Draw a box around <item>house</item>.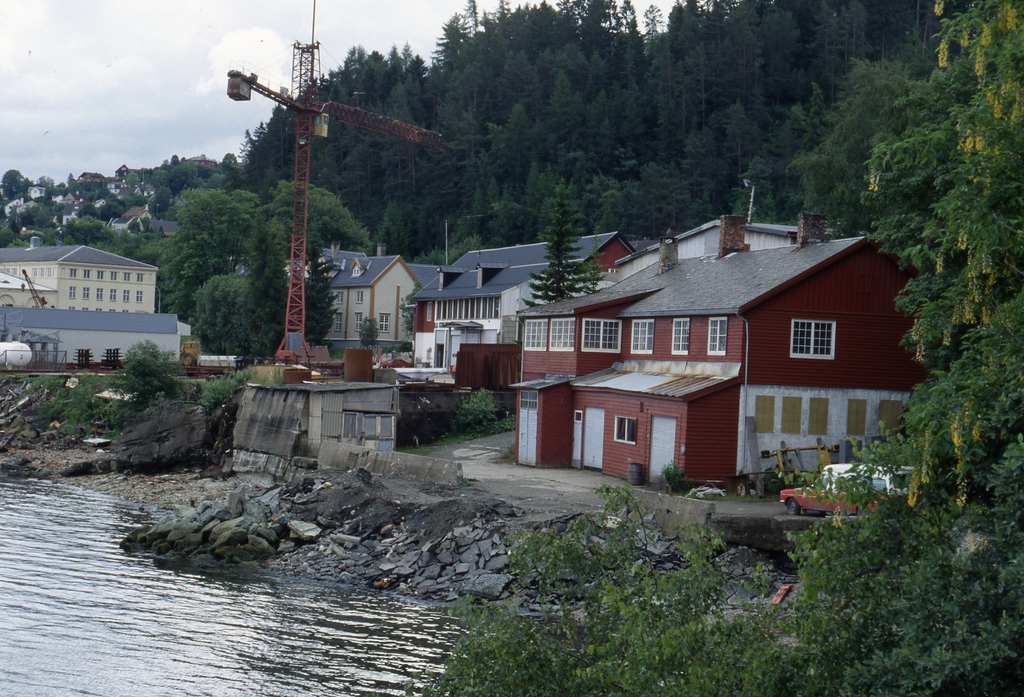
bbox(309, 252, 415, 355).
